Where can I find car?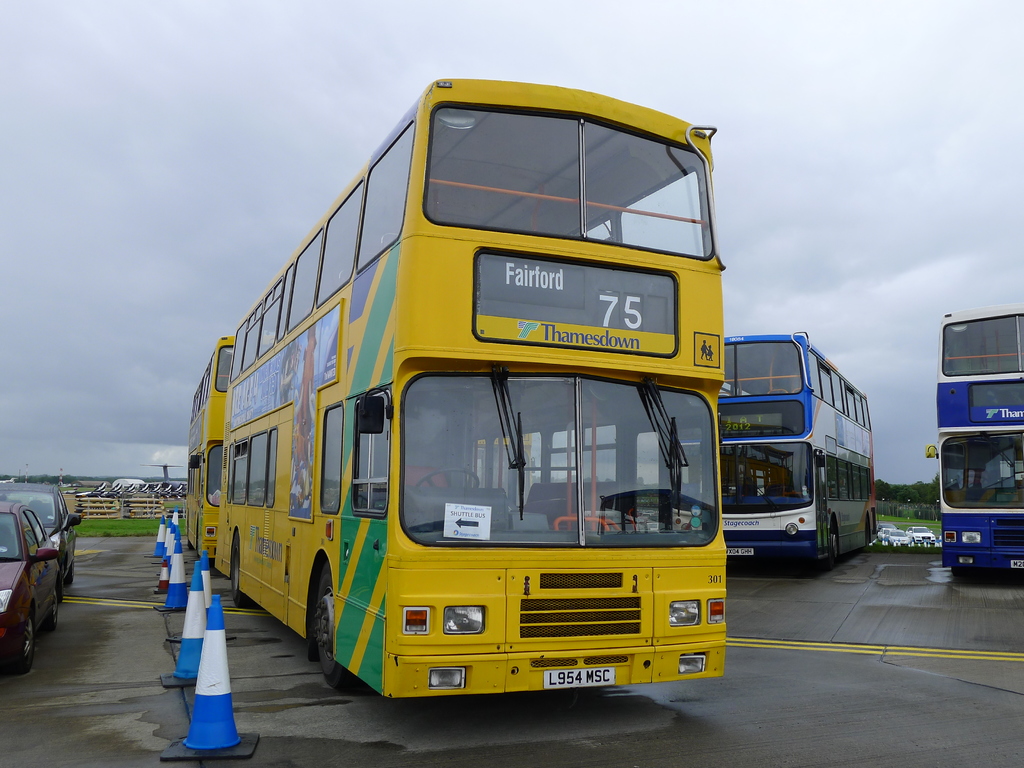
You can find it at detection(0, 482, 80, 589).
